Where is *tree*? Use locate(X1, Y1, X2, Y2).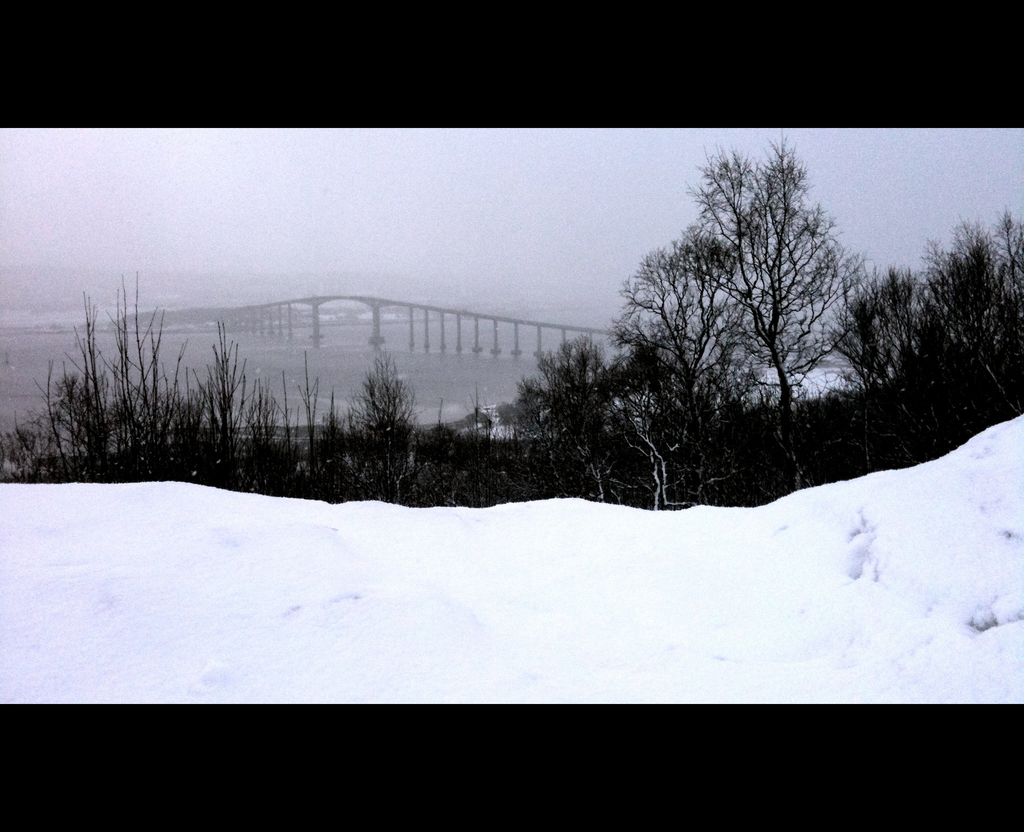
locate(0, 253, 509, 507).
